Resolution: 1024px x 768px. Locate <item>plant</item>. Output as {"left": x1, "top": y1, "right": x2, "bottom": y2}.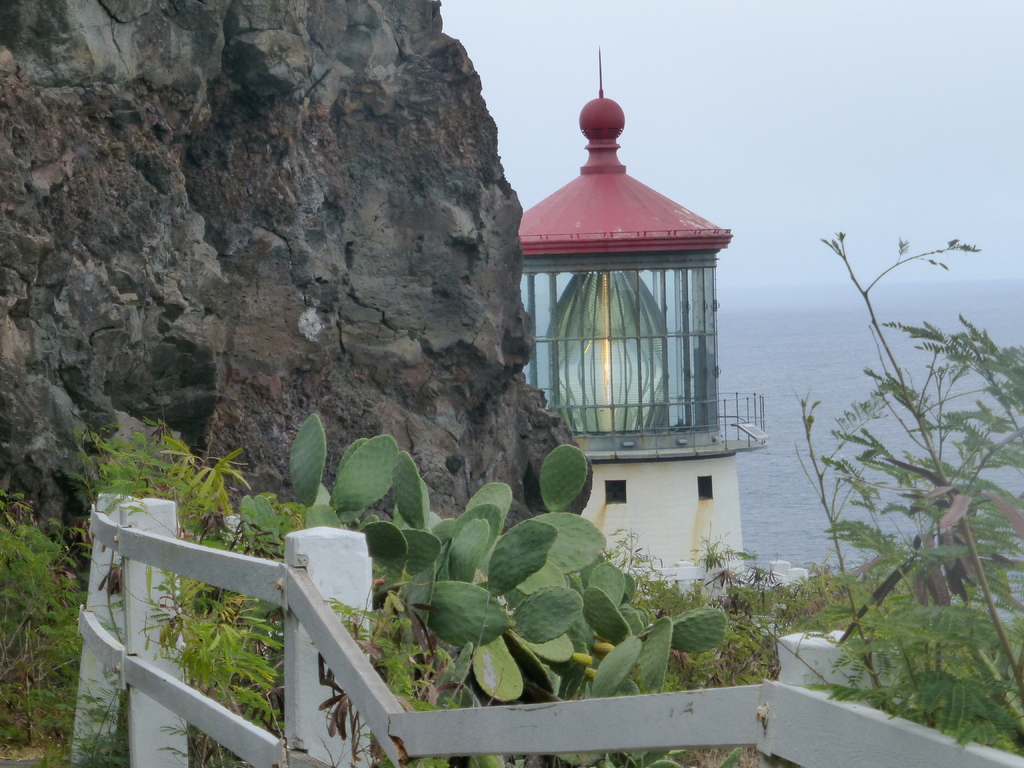
{"left": 620, "top": 740, "right": 800, "bottom": 767}.
